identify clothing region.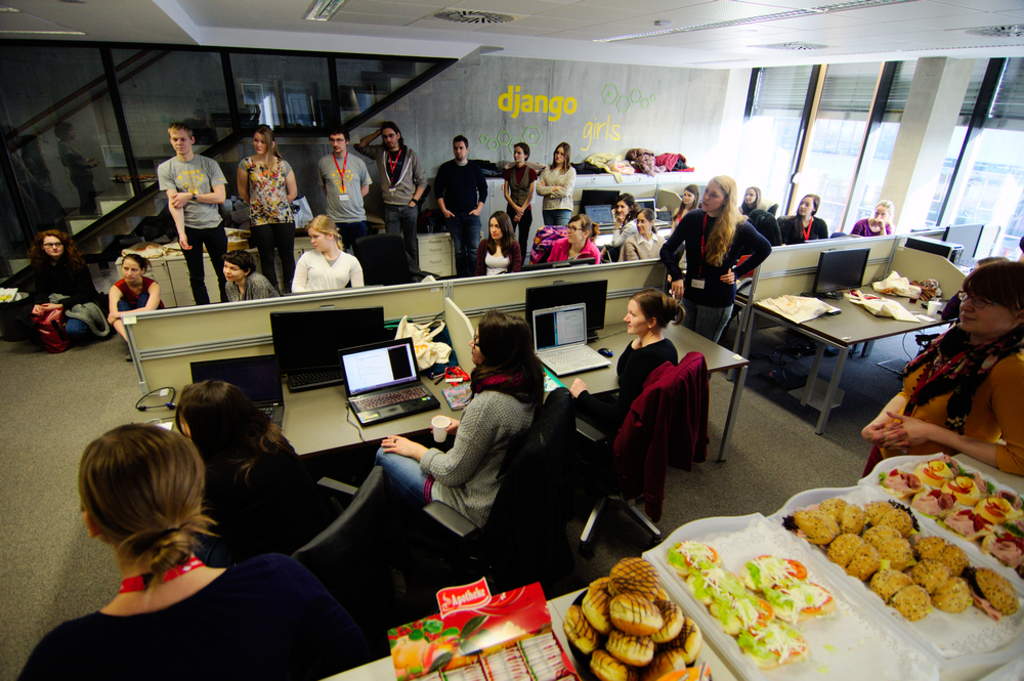
Region: locate(739, 207, 768, 233).
